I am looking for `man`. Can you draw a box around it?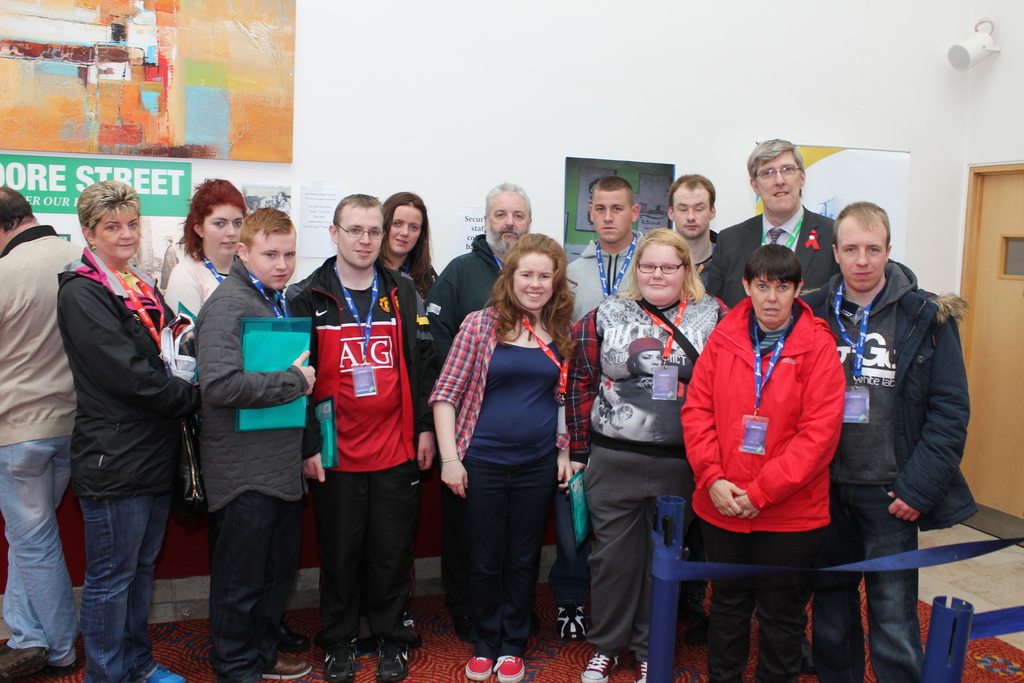
Sure, the bounding box is (x1=796, y1=196, x2=986, y2=682).
